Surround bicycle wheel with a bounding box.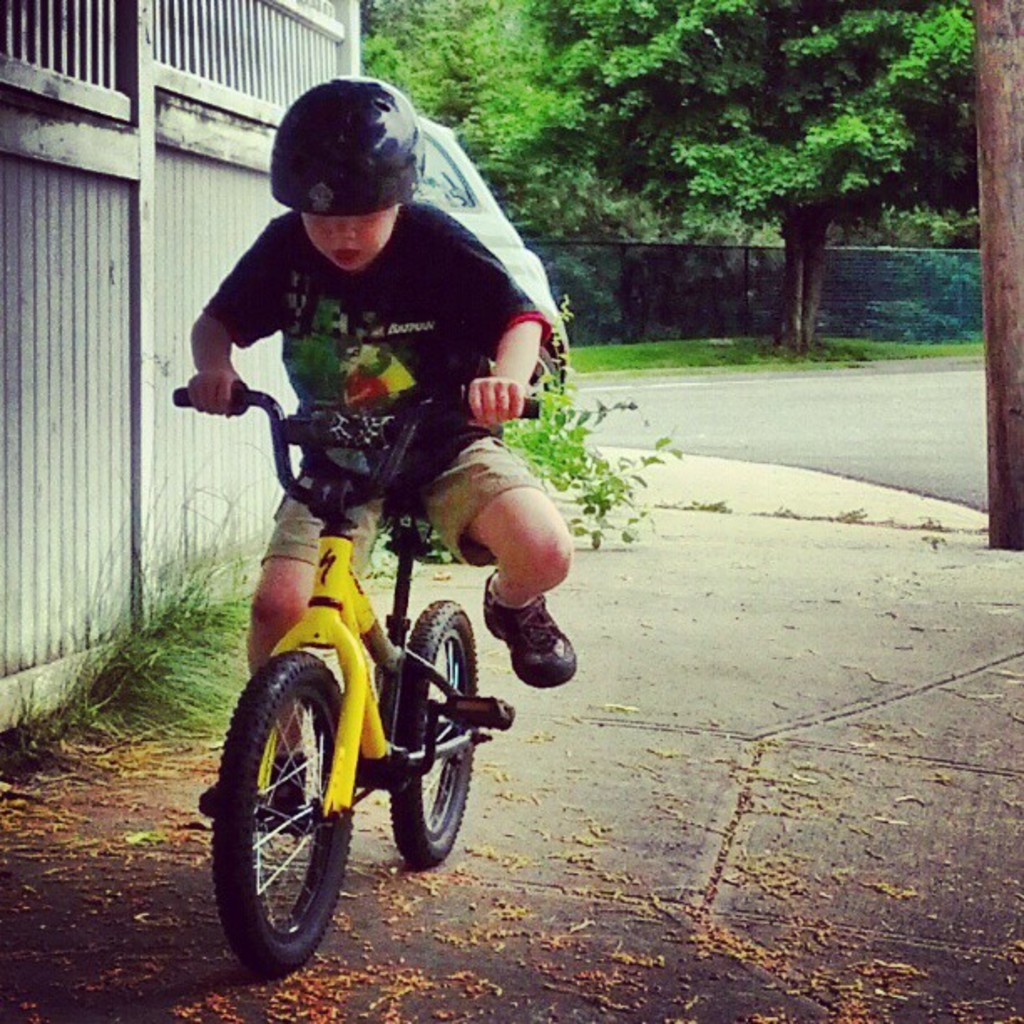
<region>381, 599, 485, 870</region>.
